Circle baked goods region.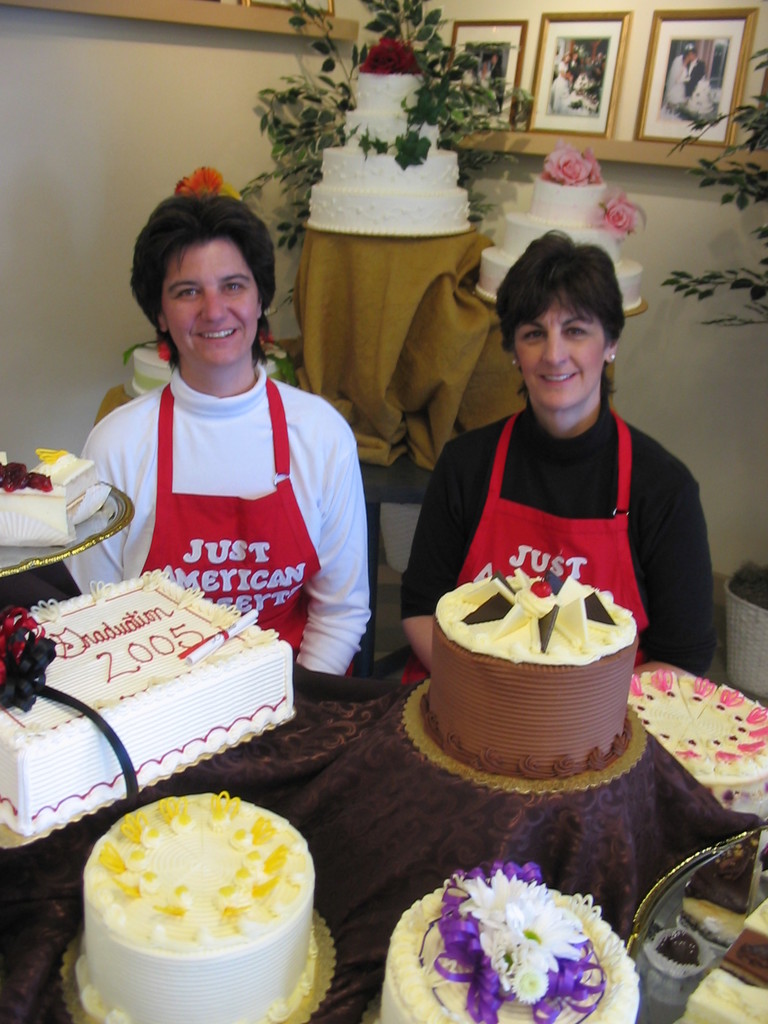
Region: pyautogui.locateOnScreen(374, 860, 646, 1023).
